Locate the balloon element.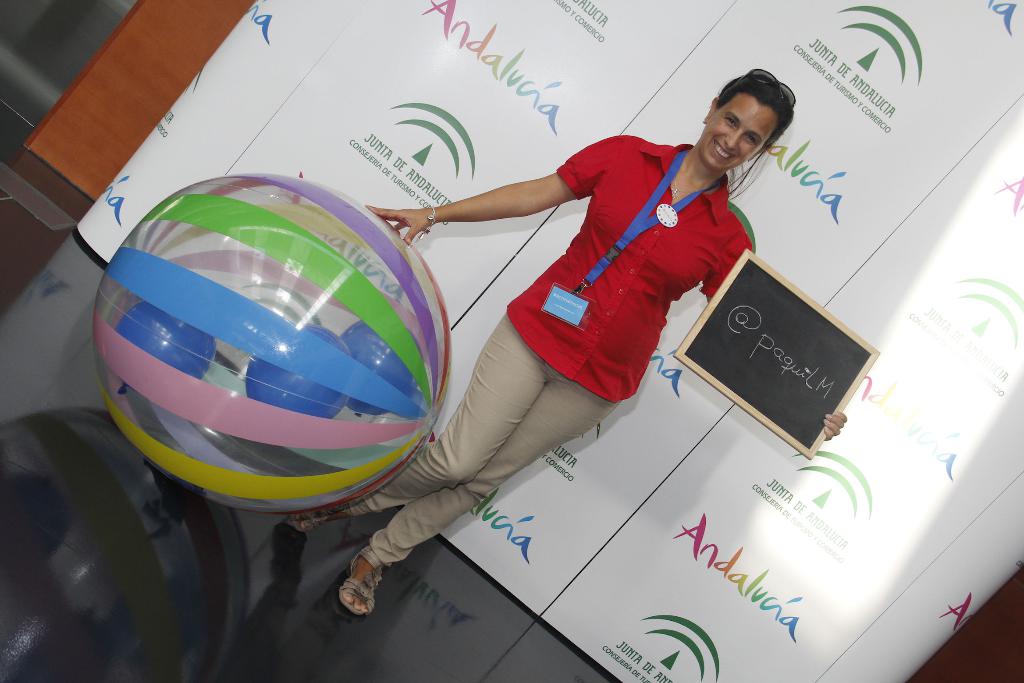
Element bbox: [94, 168, 446, 520].
